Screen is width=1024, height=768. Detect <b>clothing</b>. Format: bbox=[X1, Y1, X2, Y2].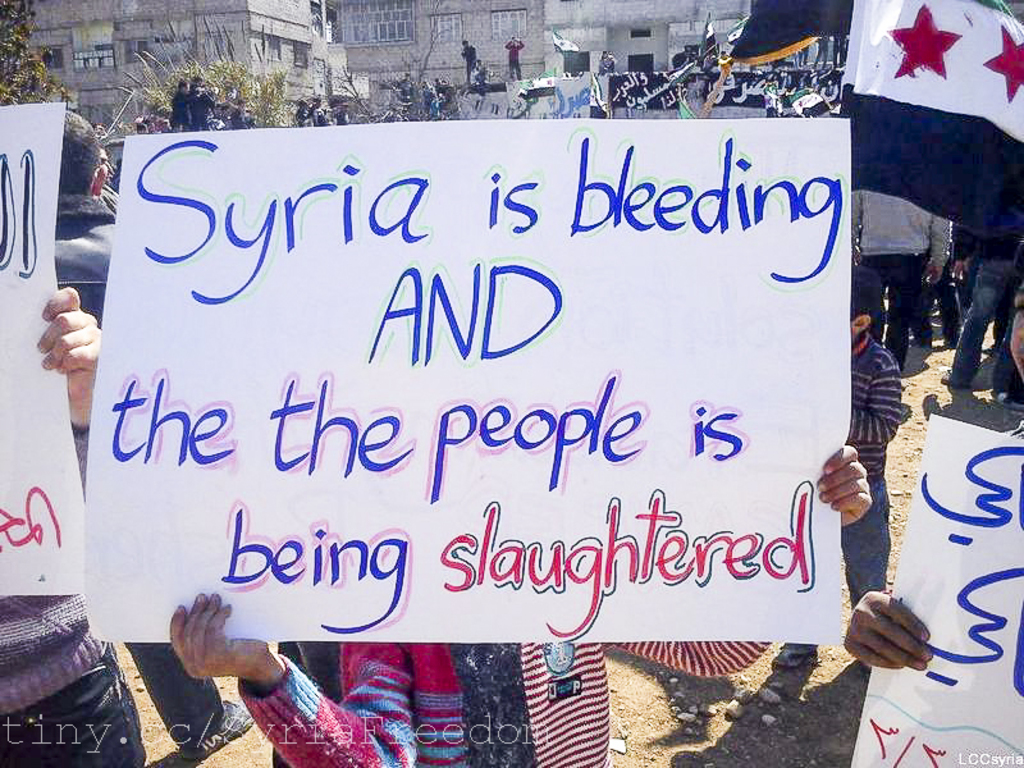
bbox=[948, 255, 1023, 390].
